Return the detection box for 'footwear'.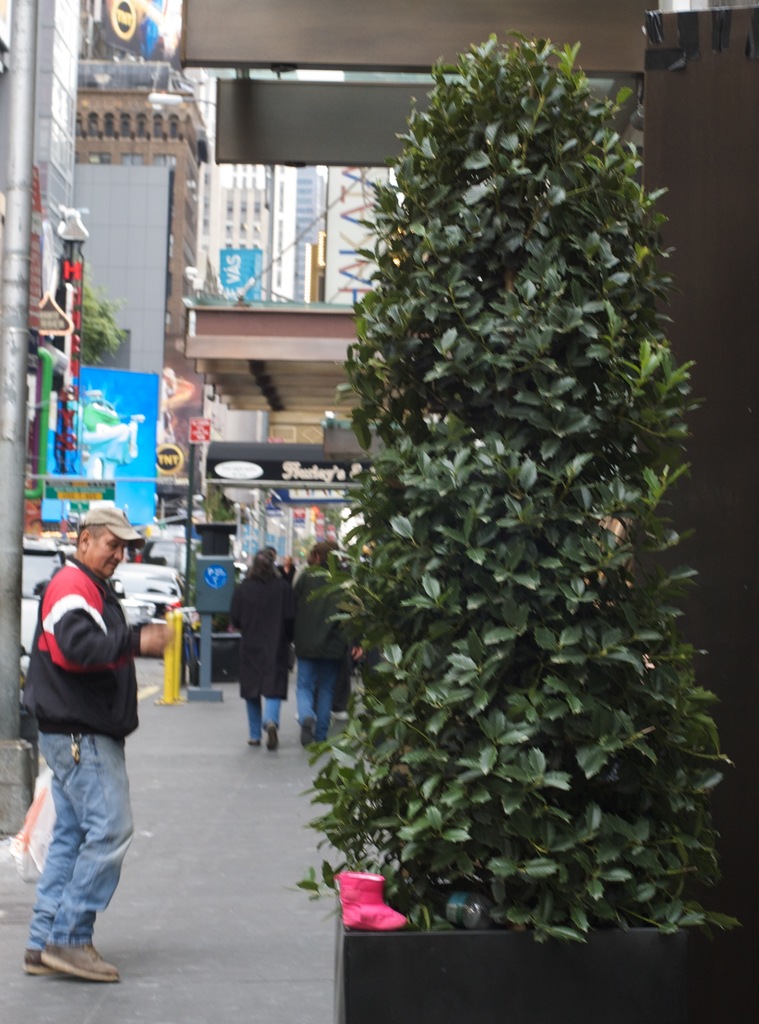
(249,729,261,746).
